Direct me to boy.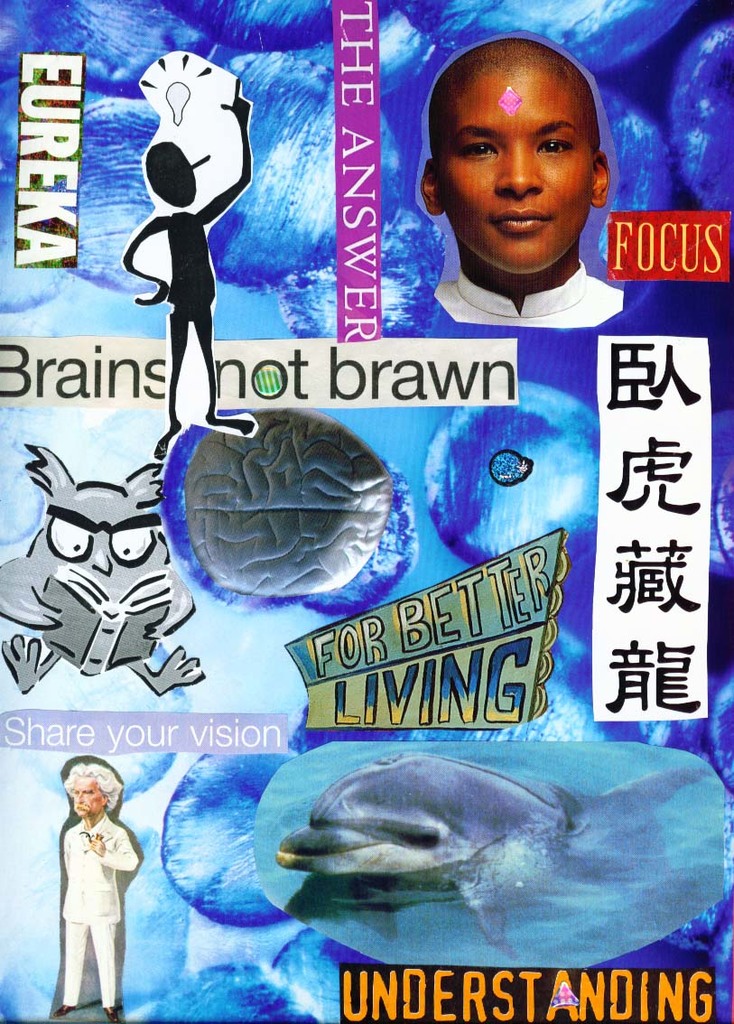
Direction: {"x1": 385, "y1": 33, "x2": 647, "y2": 328}.
